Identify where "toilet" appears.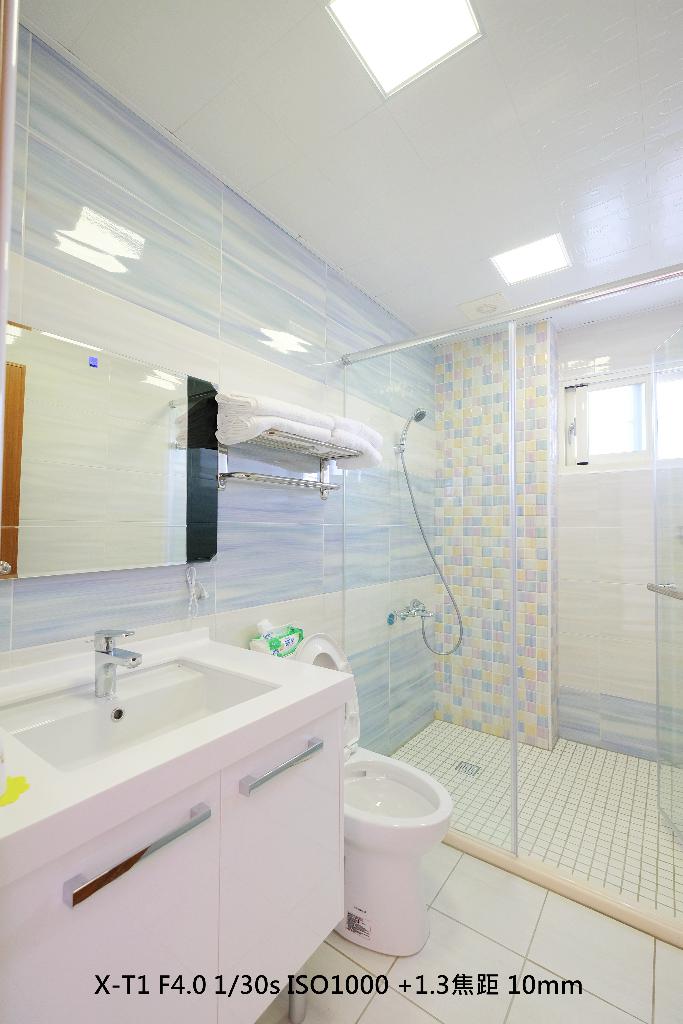
Appears at [x1=290, y1=680, x2=468, y2=948].
